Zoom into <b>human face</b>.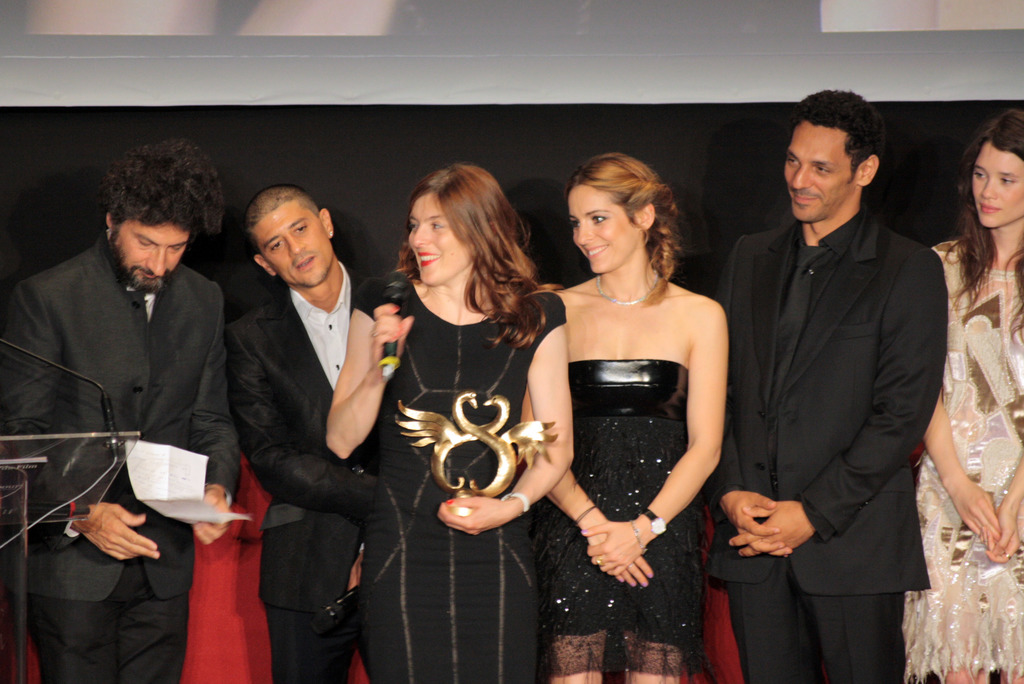
Zoom target: (left=573, top=184, right=637, bottom=270).
